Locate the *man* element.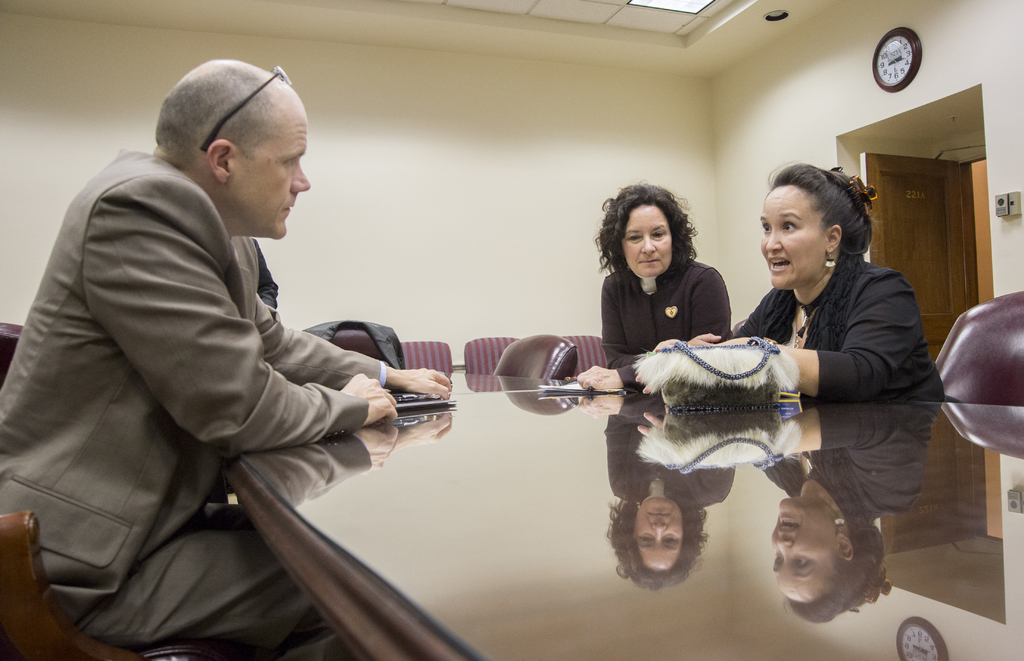
Element bbox: detection(0, 53, 451, 660).
